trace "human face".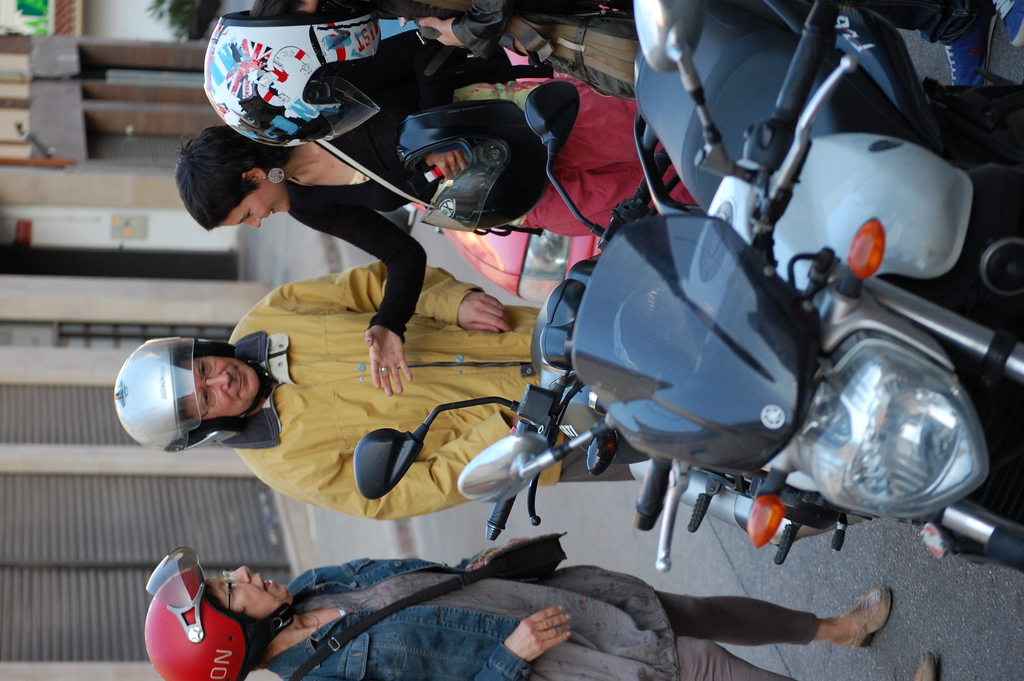
Traced to 213,185,285,227.
